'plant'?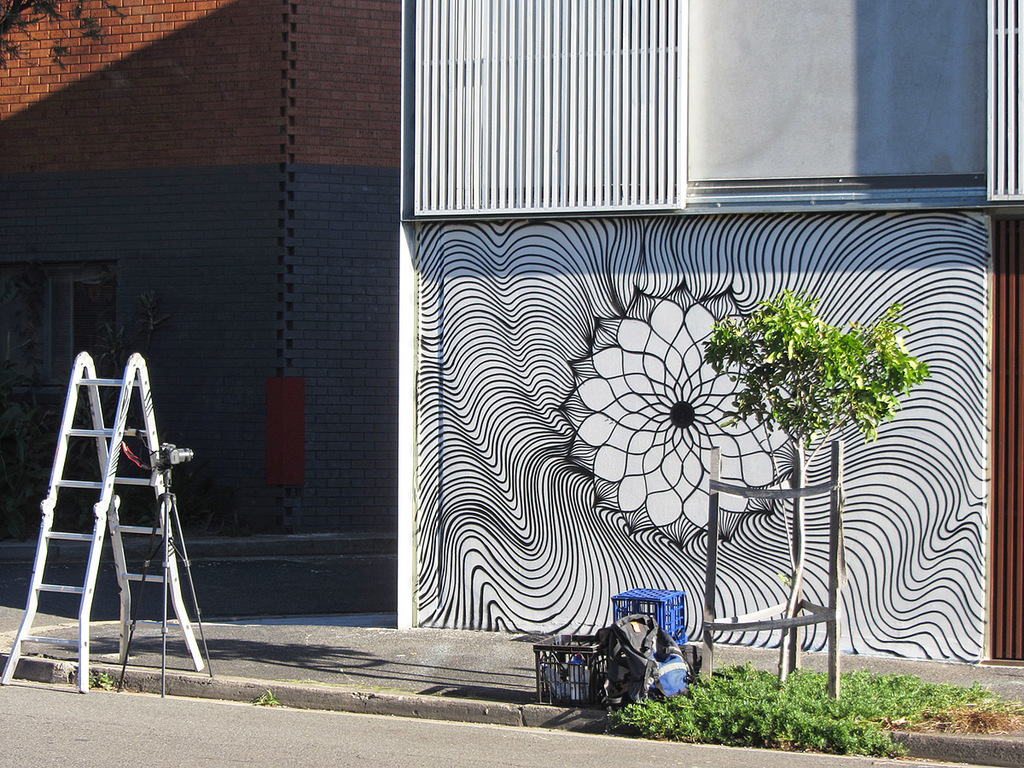
(x1=252, y1=689, x2=282, y2=707)
